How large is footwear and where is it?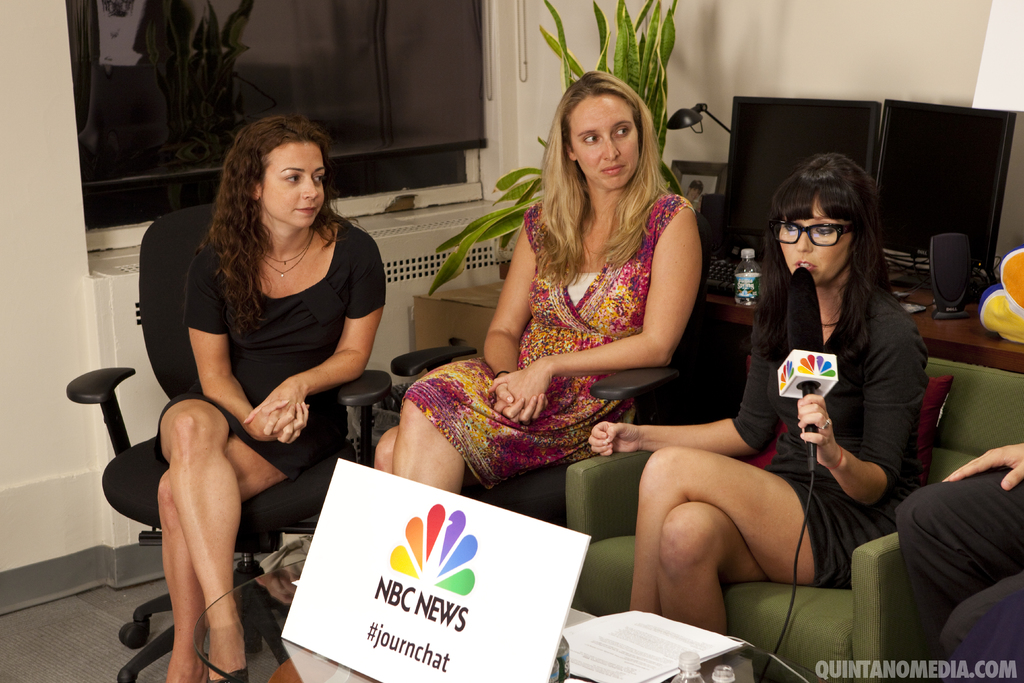
Bounding box: bbox(205, 657, 255, 682).
